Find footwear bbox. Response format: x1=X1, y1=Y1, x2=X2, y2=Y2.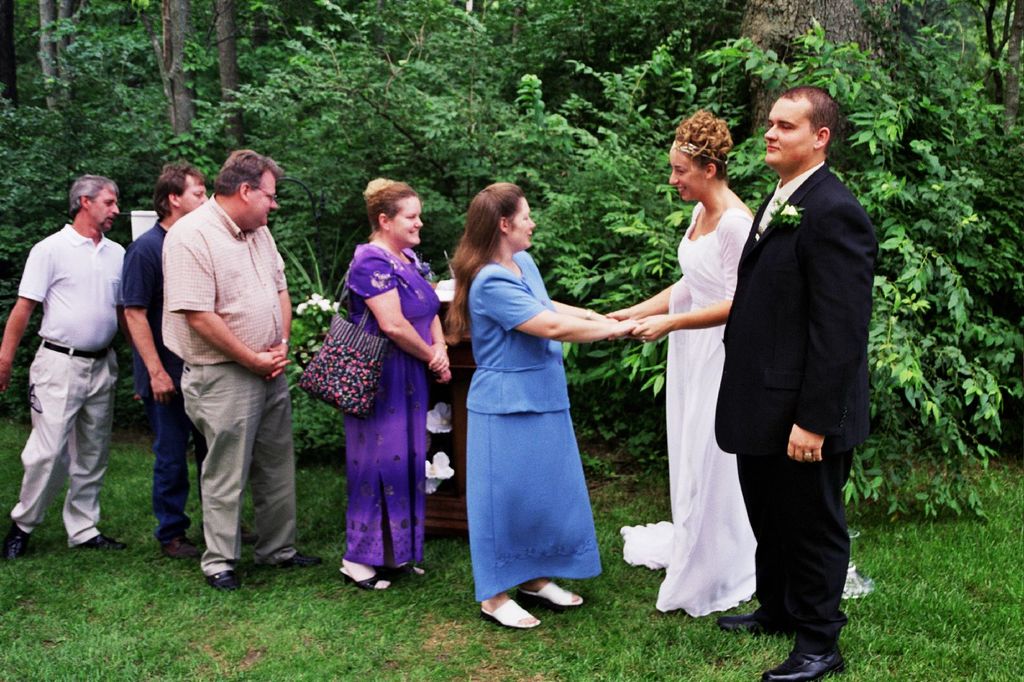
x1=256, y1=550, x2=326, y2=574.
